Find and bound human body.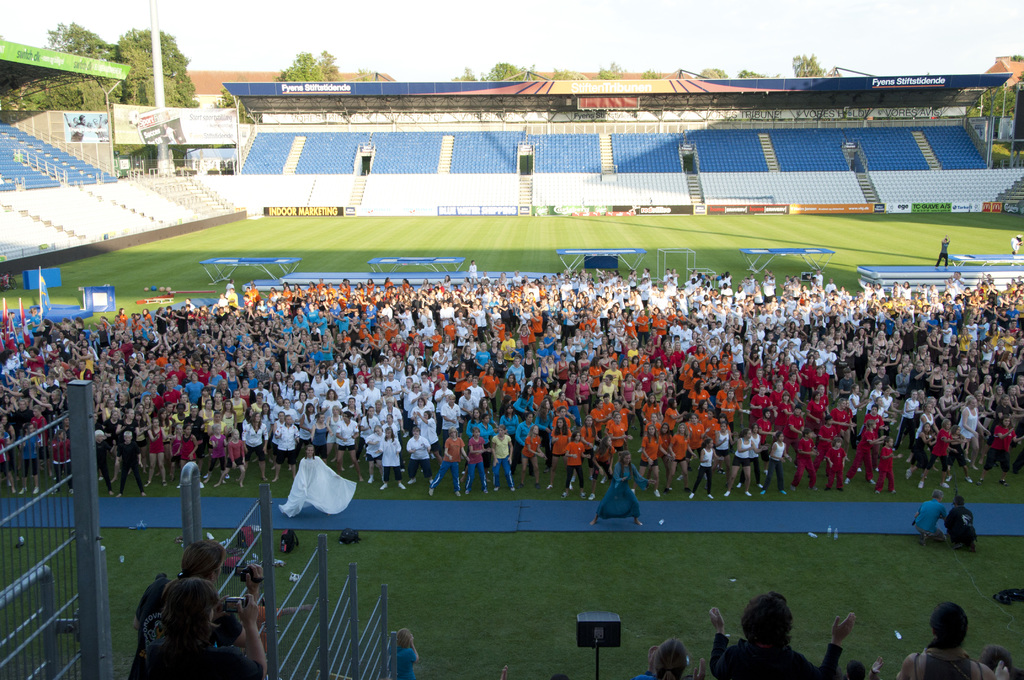
Bound: {"left": 895, "top": 348, "right": 911, "bottom": 367}.
